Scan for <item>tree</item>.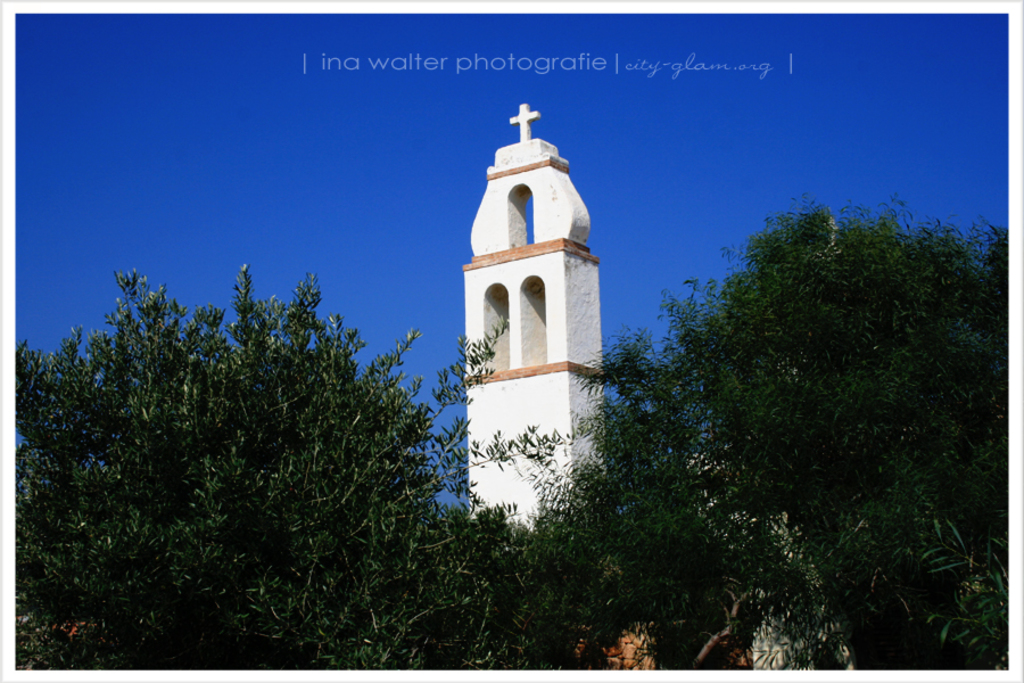
Scan result: {"left": 521, "top": 191, "right": 1002, "bottom": 668}.
